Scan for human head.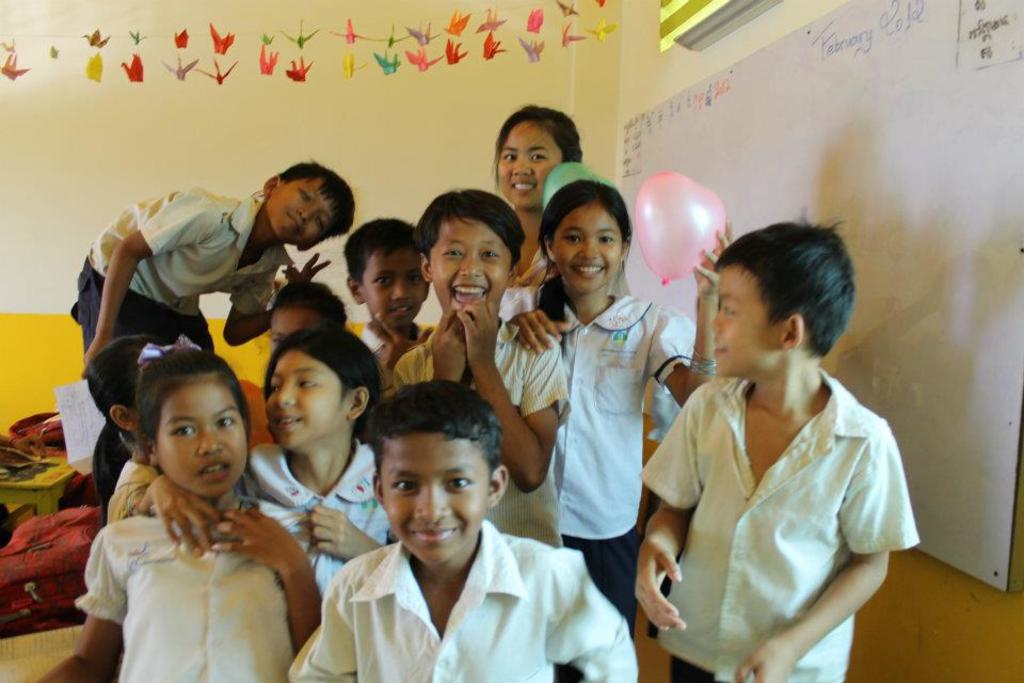
Scan result: 340,216,433,327.
